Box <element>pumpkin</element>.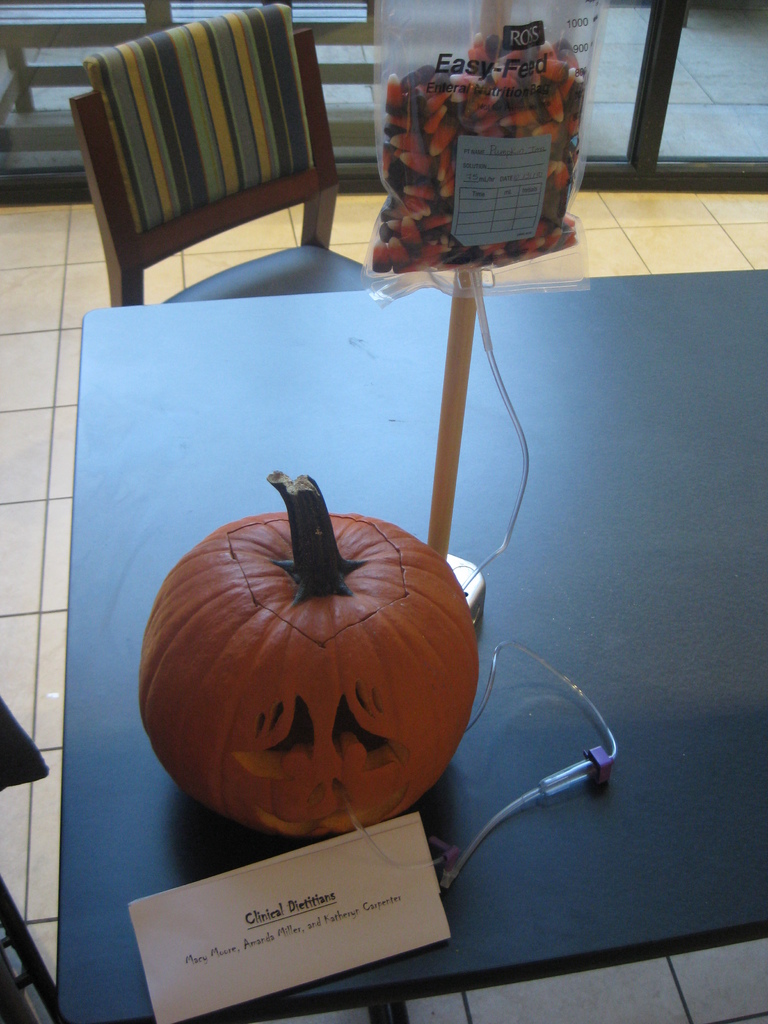
<region>137, 455, 483, 836</region>.
